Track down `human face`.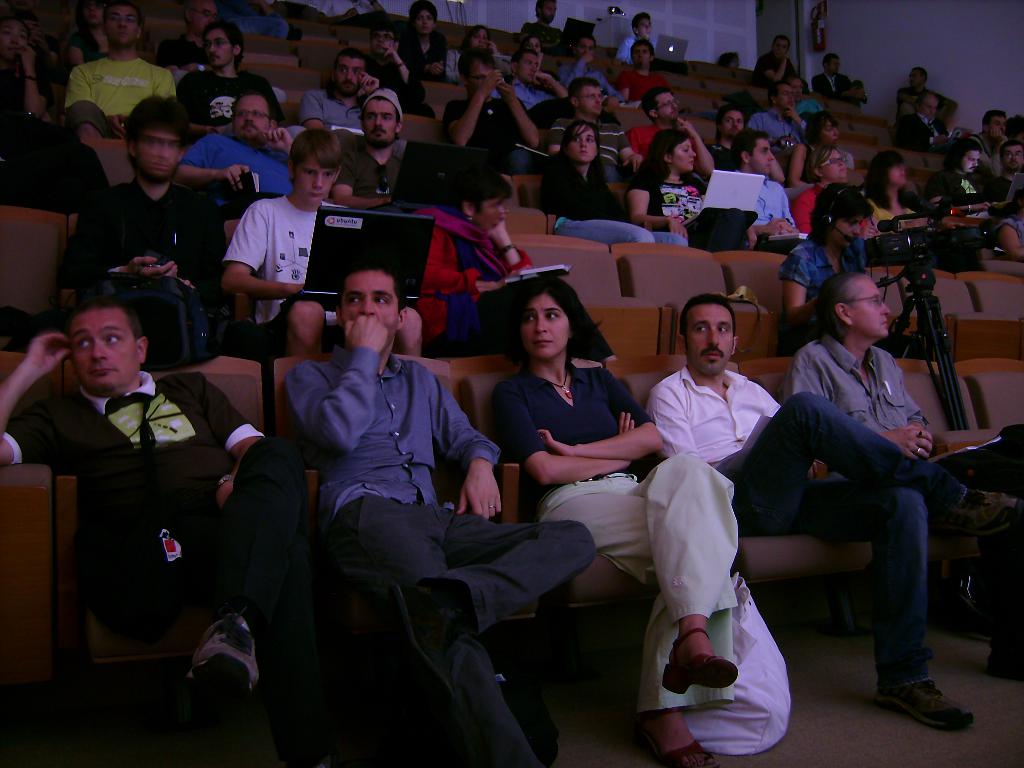
Tracked to 673 138 692 171.
